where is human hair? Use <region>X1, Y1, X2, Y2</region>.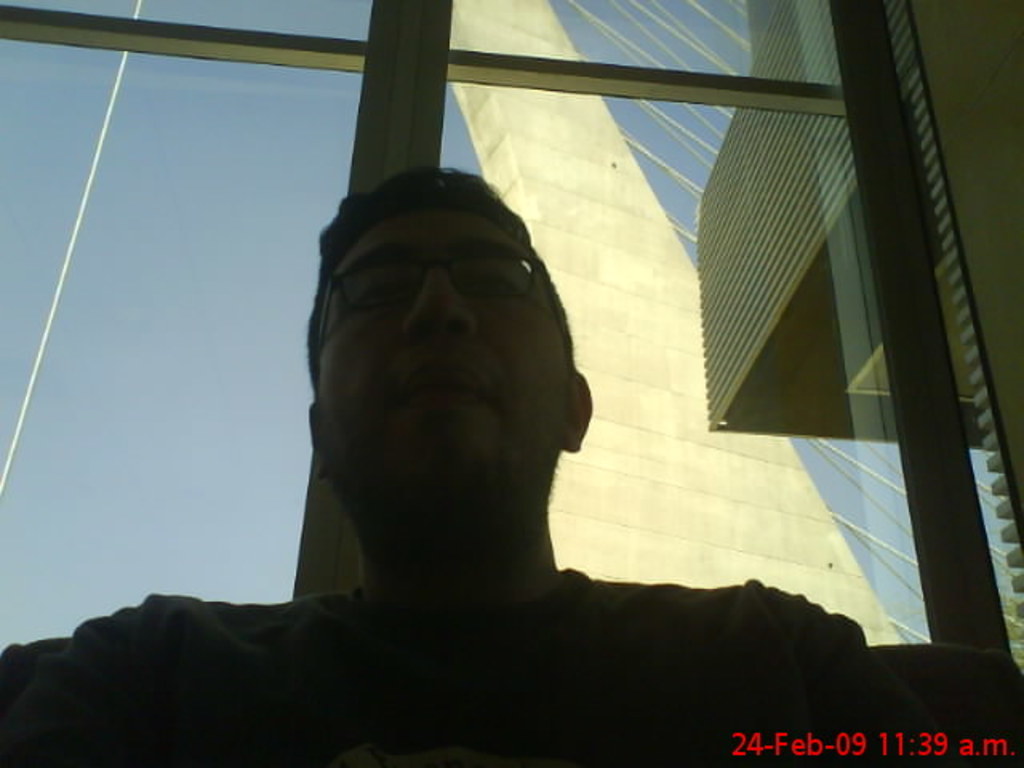
<region>301, 154, 566, 347</region>.
